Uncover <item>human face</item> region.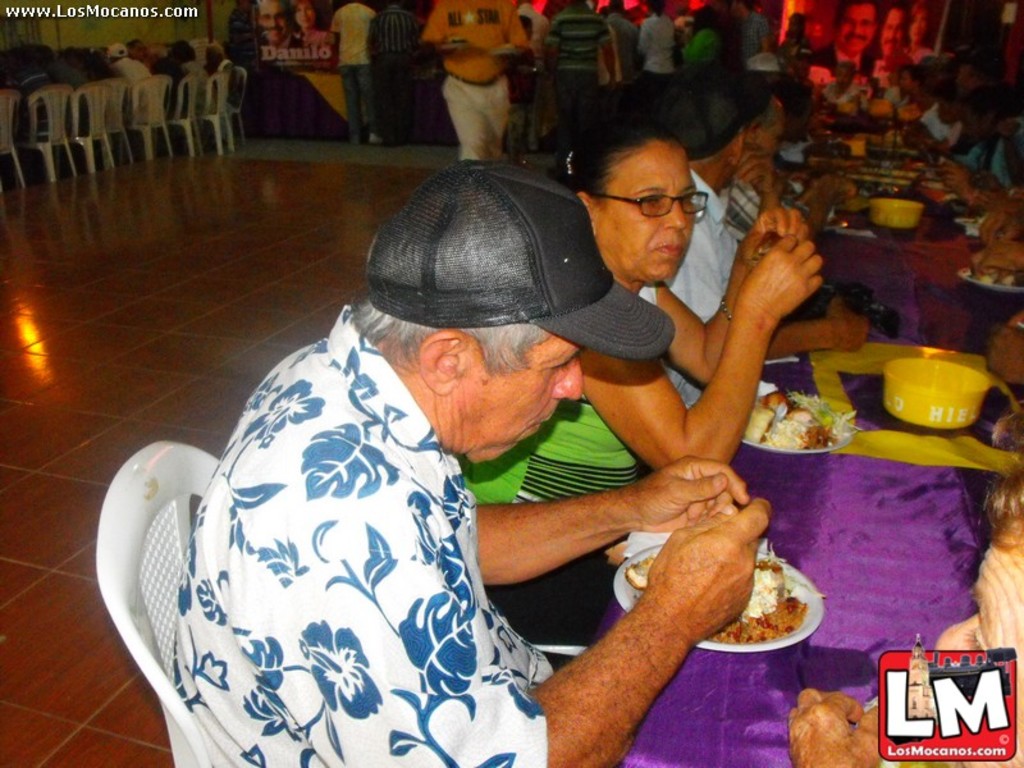
Uncovered: l=831, t=4, r=877, b=52.
